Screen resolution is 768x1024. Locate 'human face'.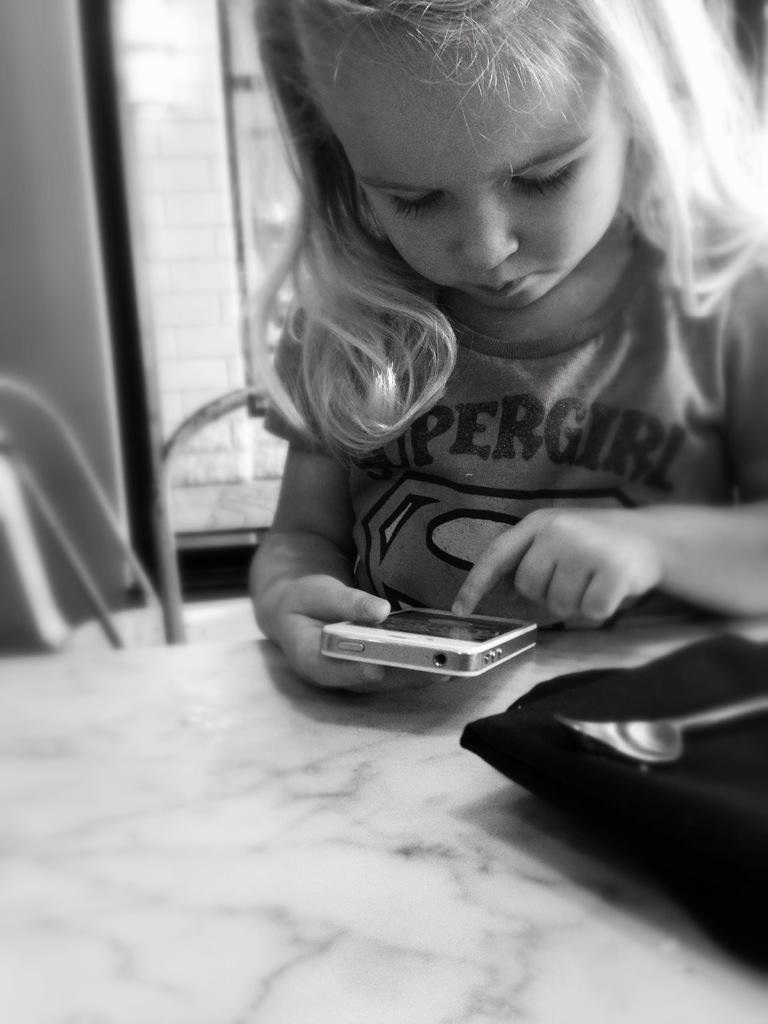
bbox=[291, 0, 630, 309].
